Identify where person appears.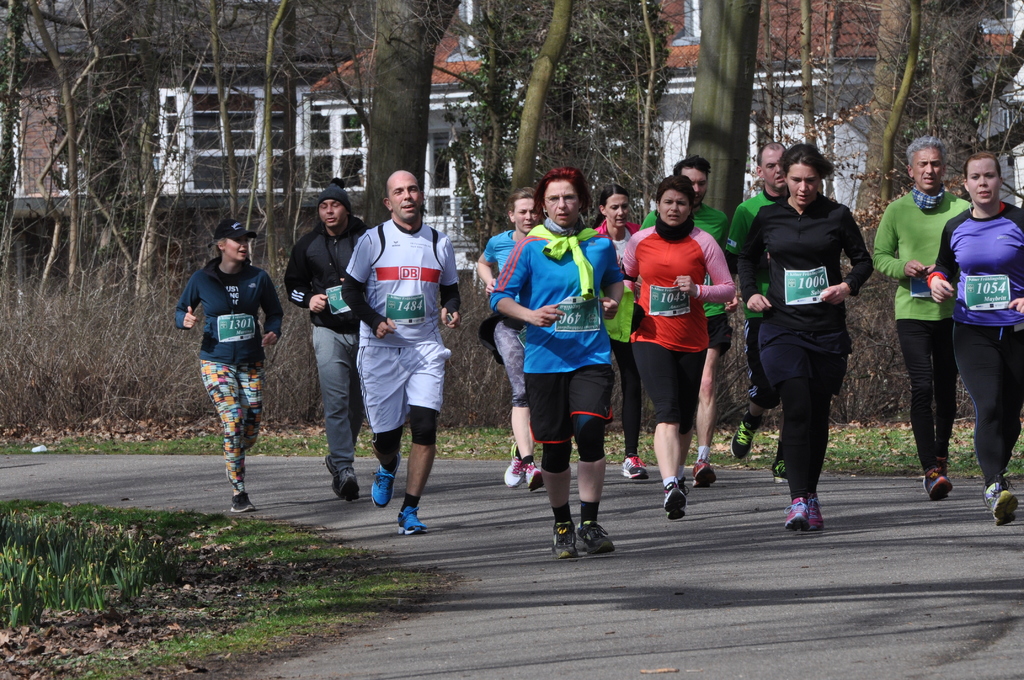
Appears at box(163, 214, 282, 512).
